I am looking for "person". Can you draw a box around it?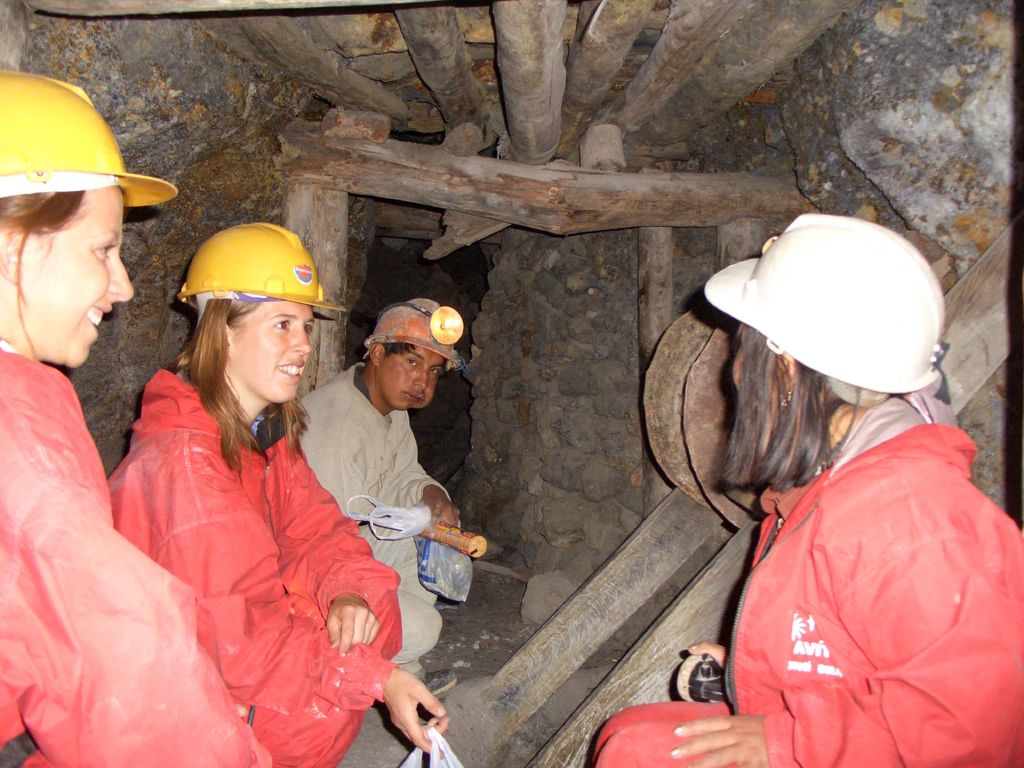
Sure, the bounding box is l=0, t=70, r=276, b=767.
